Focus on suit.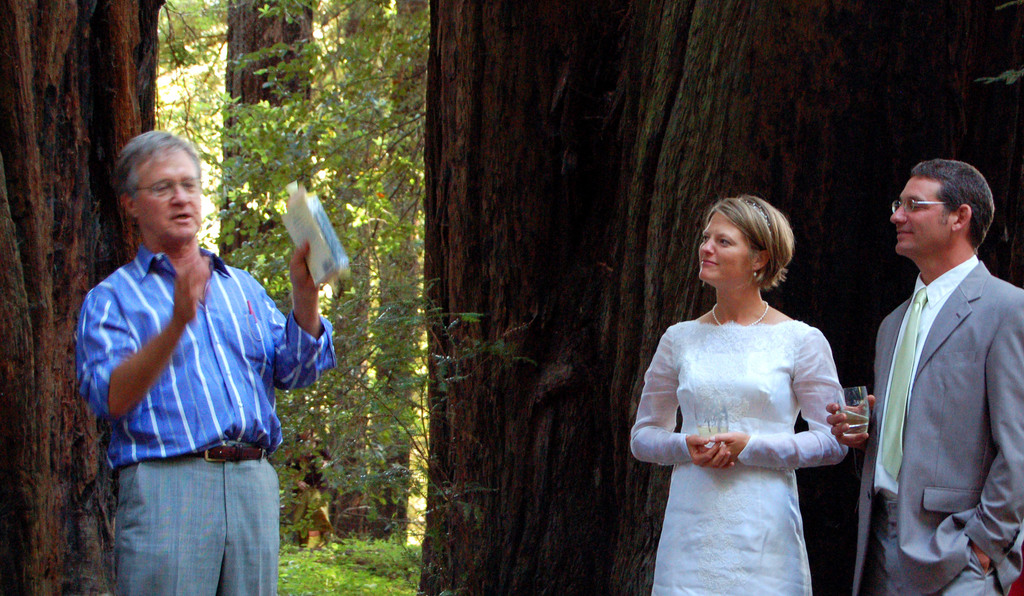
Focused at {"x1": 862, "y1": 214, "x2": 1018, "y2": 581}.
